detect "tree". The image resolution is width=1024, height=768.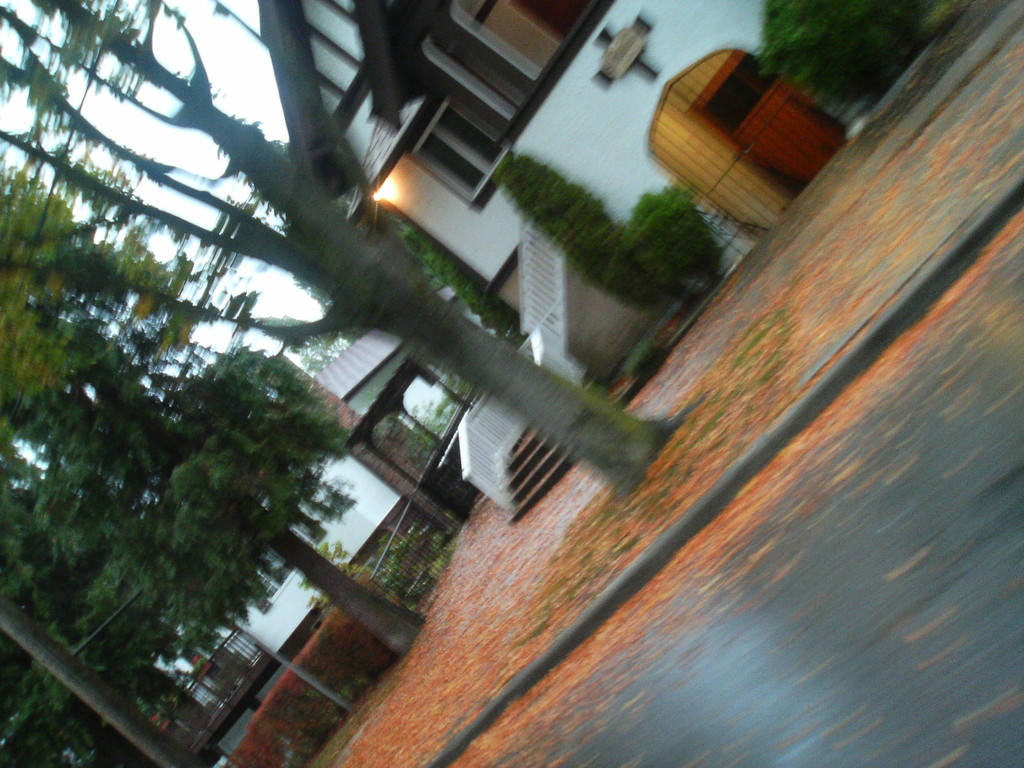
0 176 435 662.
